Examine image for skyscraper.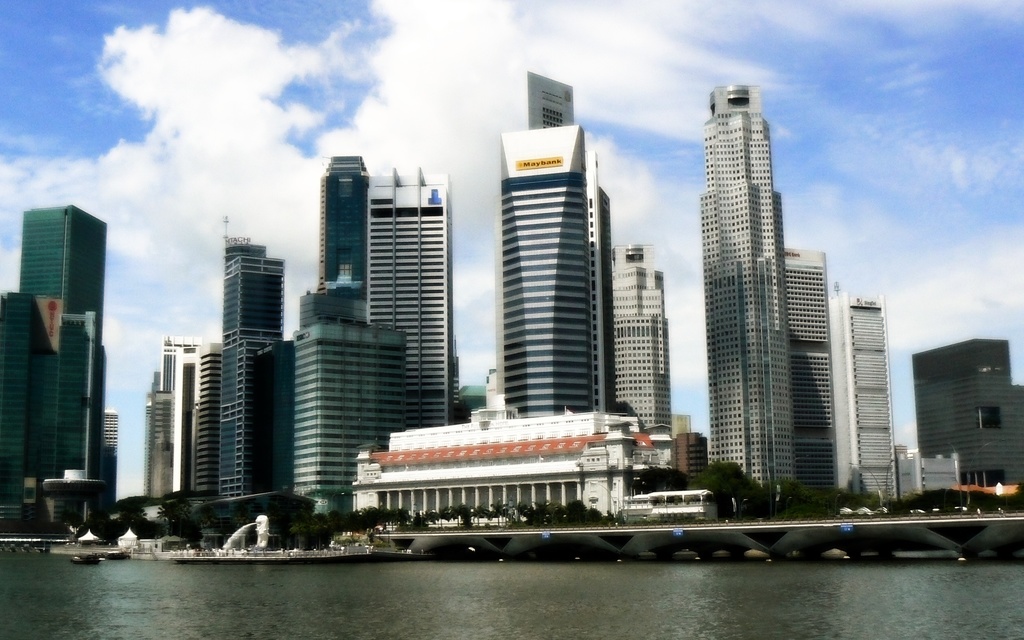
Examination result: pyautogui.locateOnScreen(615, 241, 692, 435).
